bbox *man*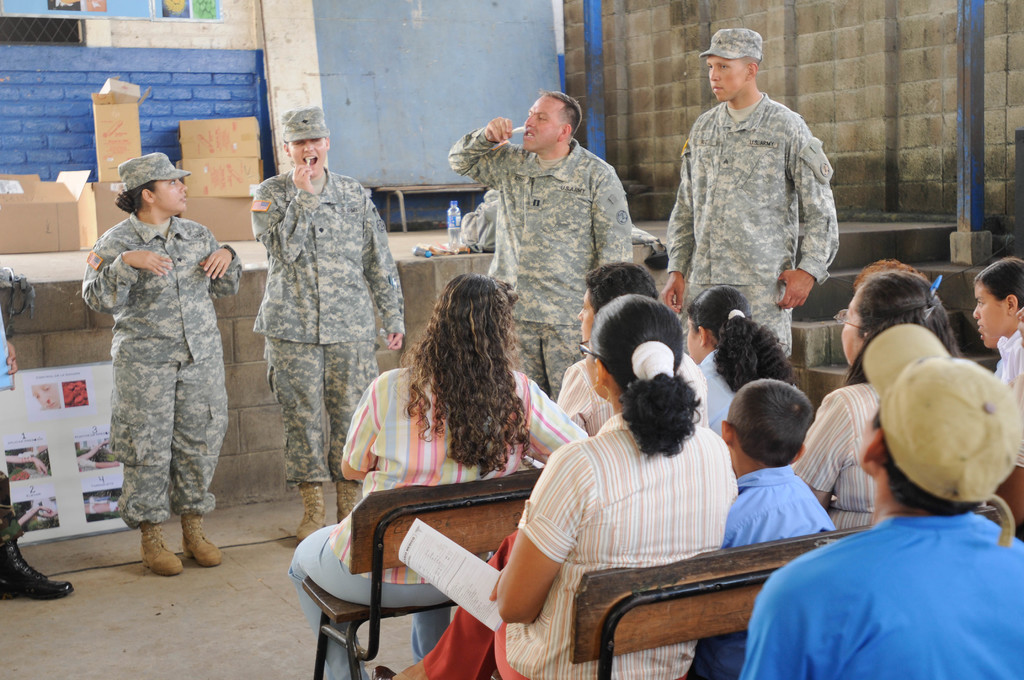
(x1=246, y1=103, x2=408, y2=544)
